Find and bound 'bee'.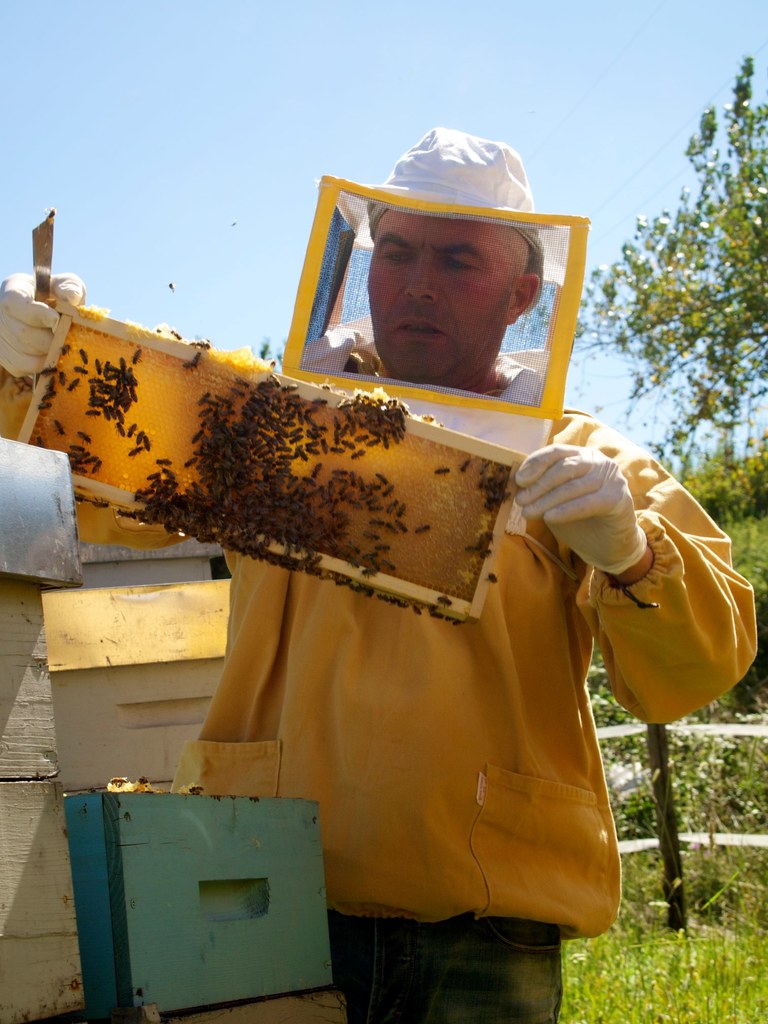
Bound: 435,456,451,477.
